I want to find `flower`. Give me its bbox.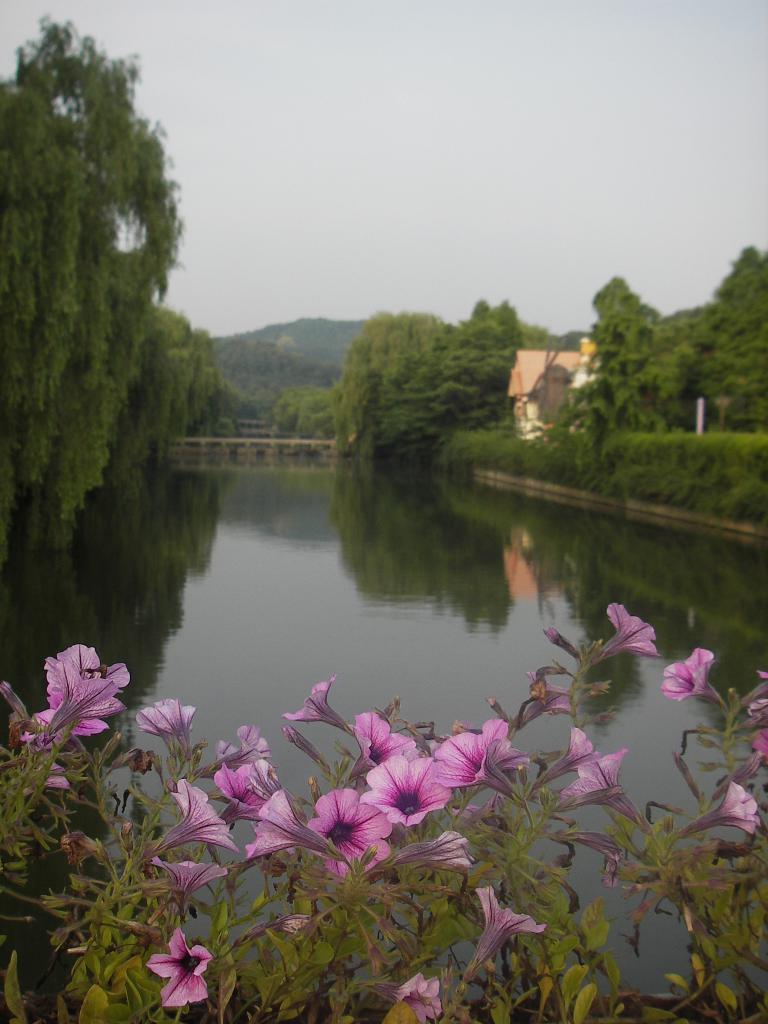
left=681, top=781, right=765, bottom=835.
